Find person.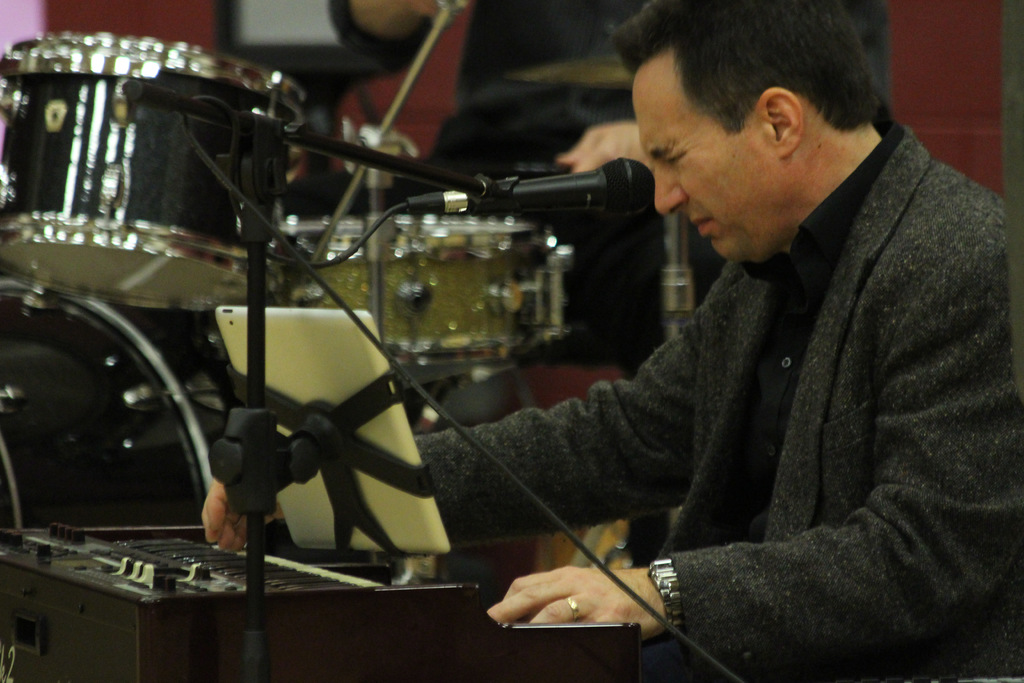
box(325, 0, 648, 374).
